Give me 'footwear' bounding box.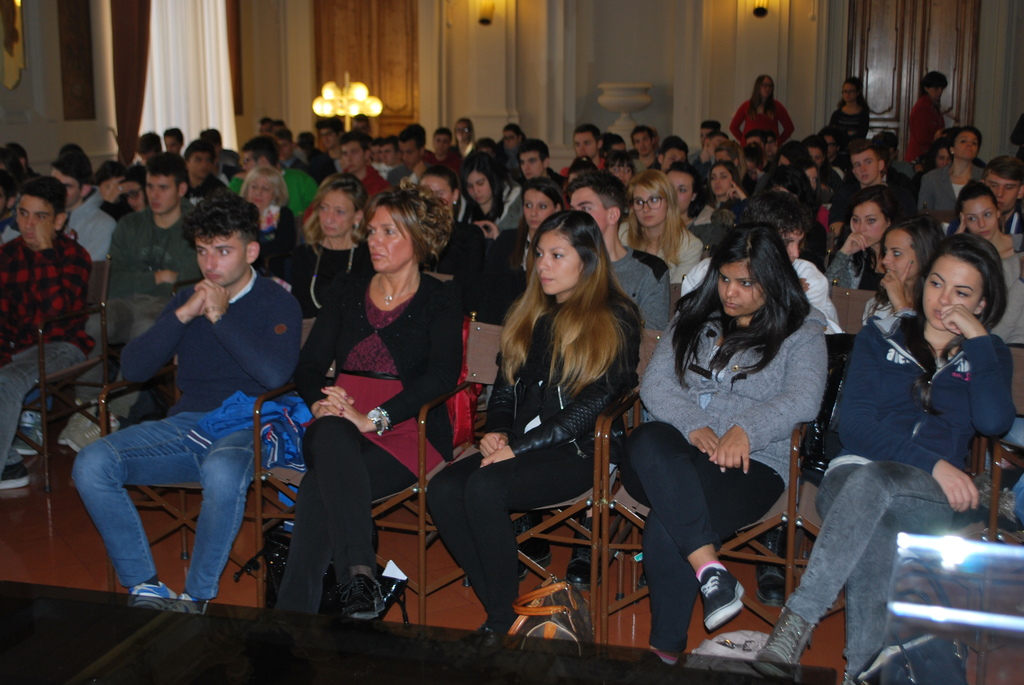
Rect(59, 403, 123, 450).
